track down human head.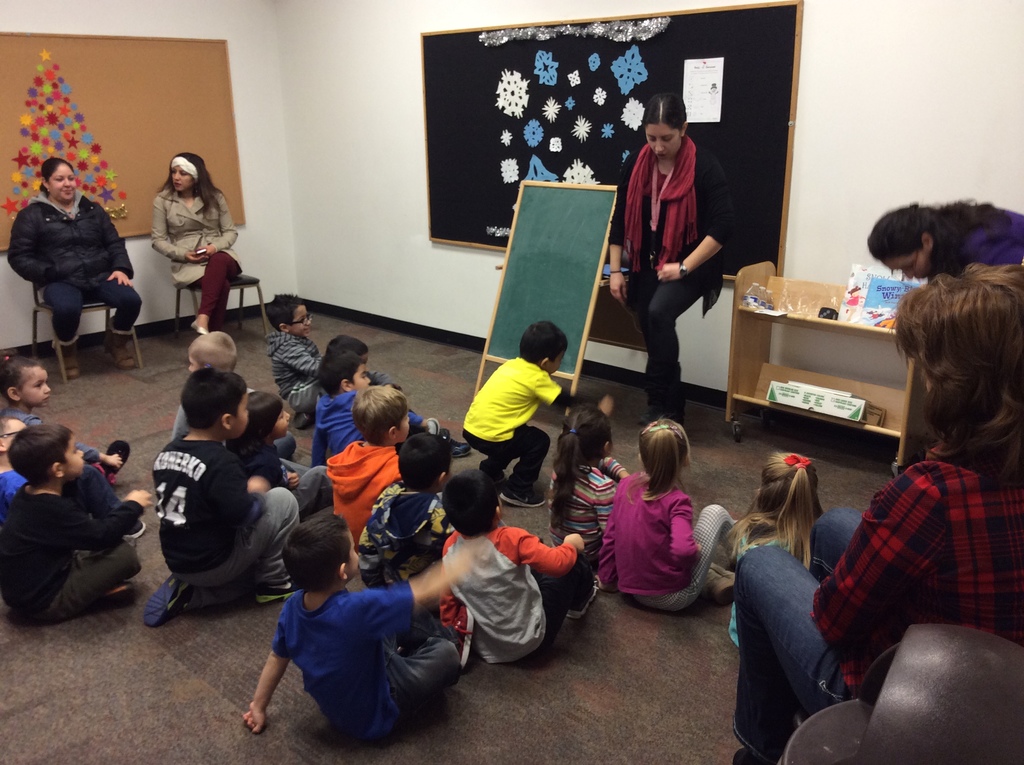
Tracked to bbox=[399, 430, 453, 493].
